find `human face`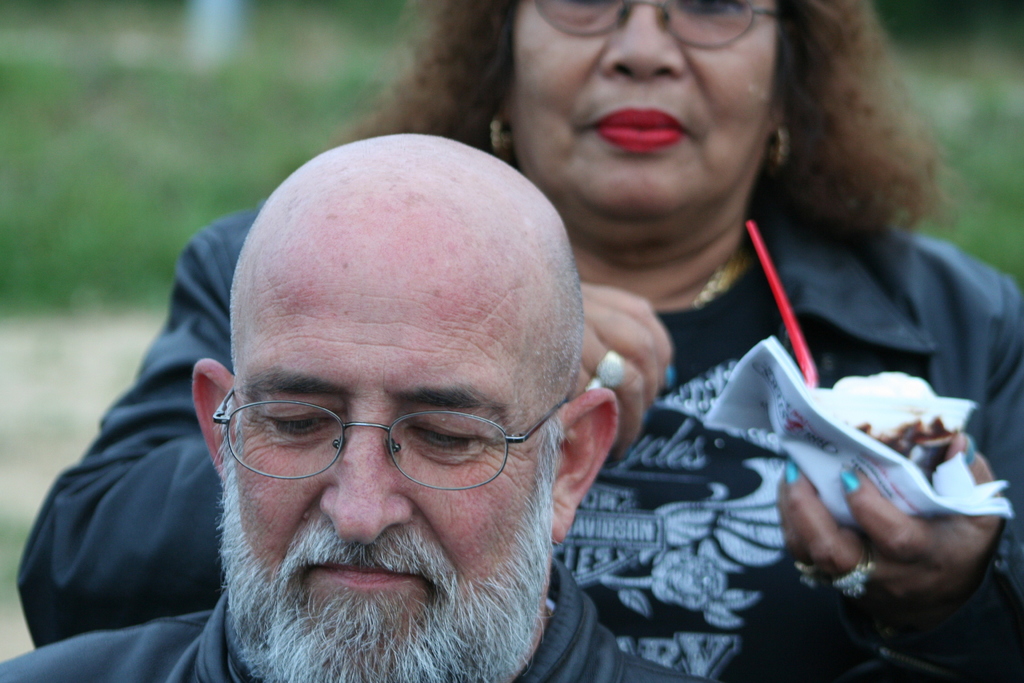
pyautogui.locateOnScreen(228, 248, 541, 662)
